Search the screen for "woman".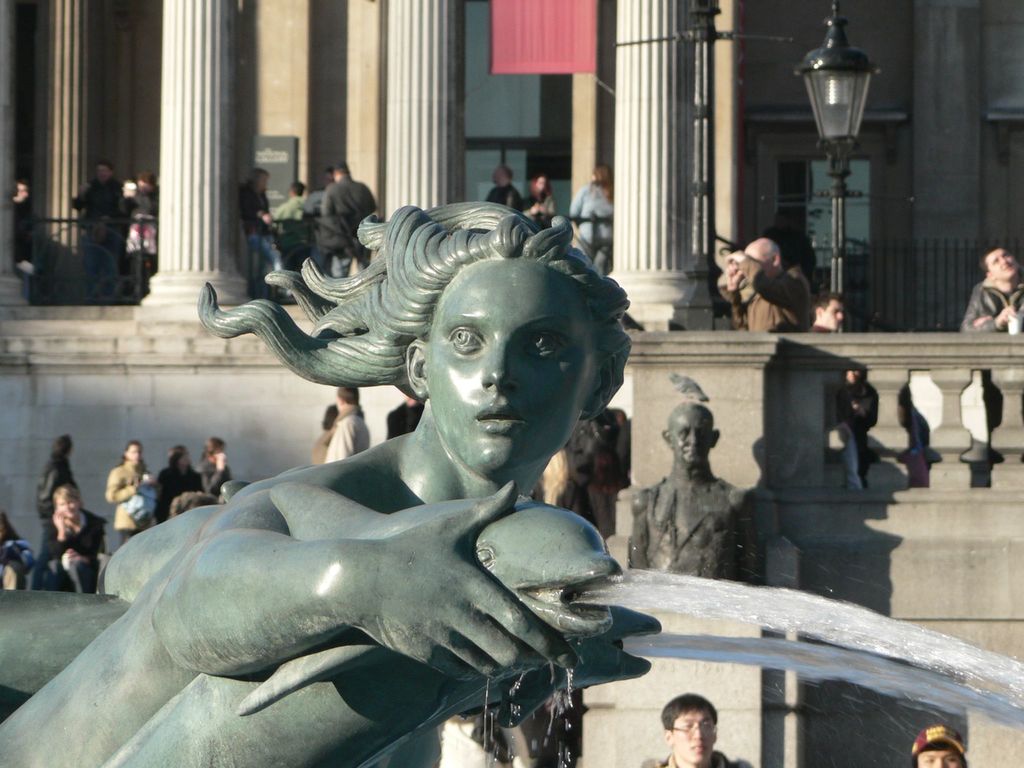
Found at detection(305, 395, 342, 458).
